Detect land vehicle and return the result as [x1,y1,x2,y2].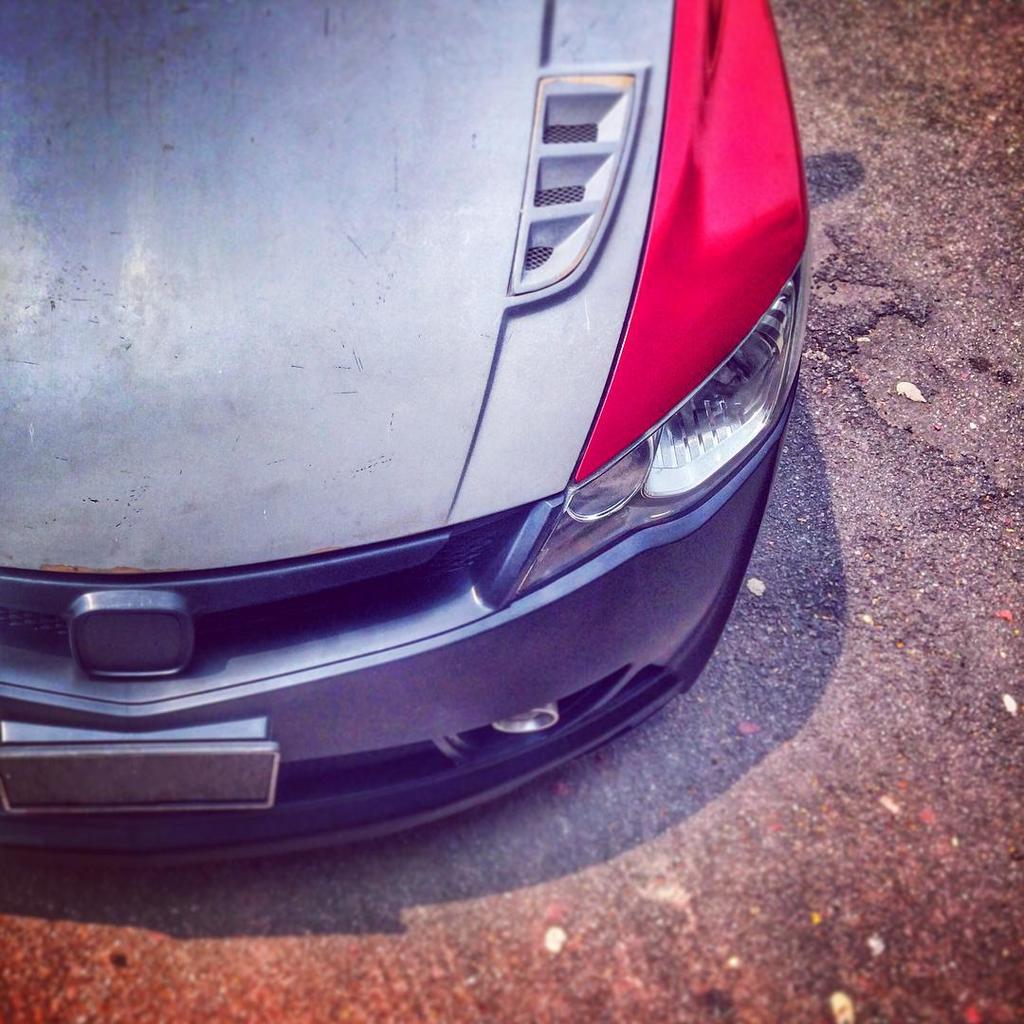
[0,0,805,876].
